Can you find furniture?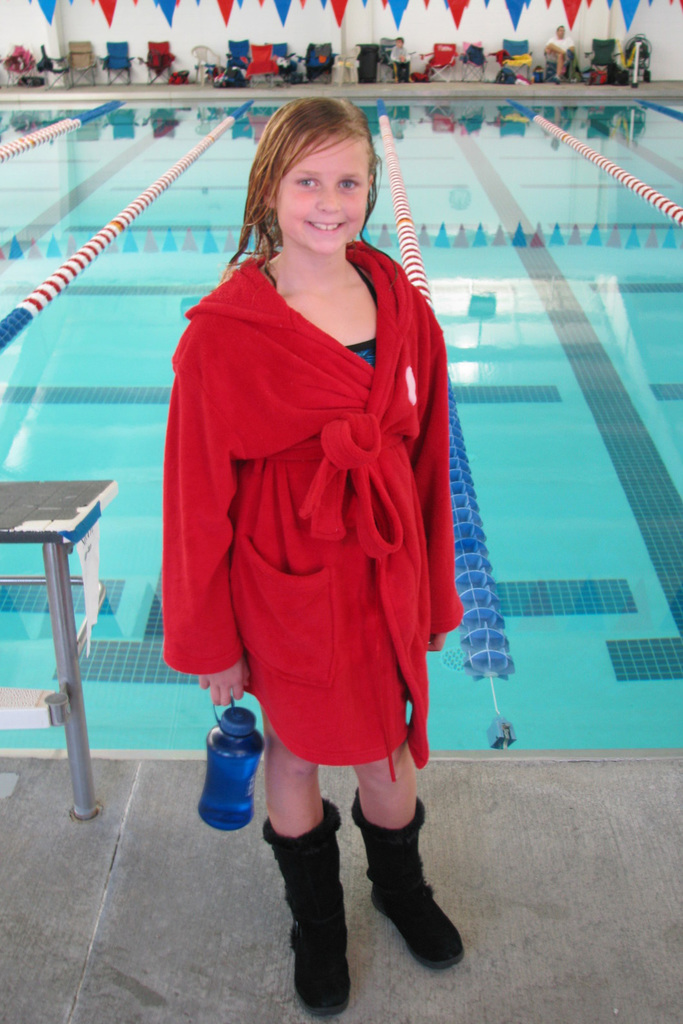
Yes, bounding box: 102/39/132/84.
